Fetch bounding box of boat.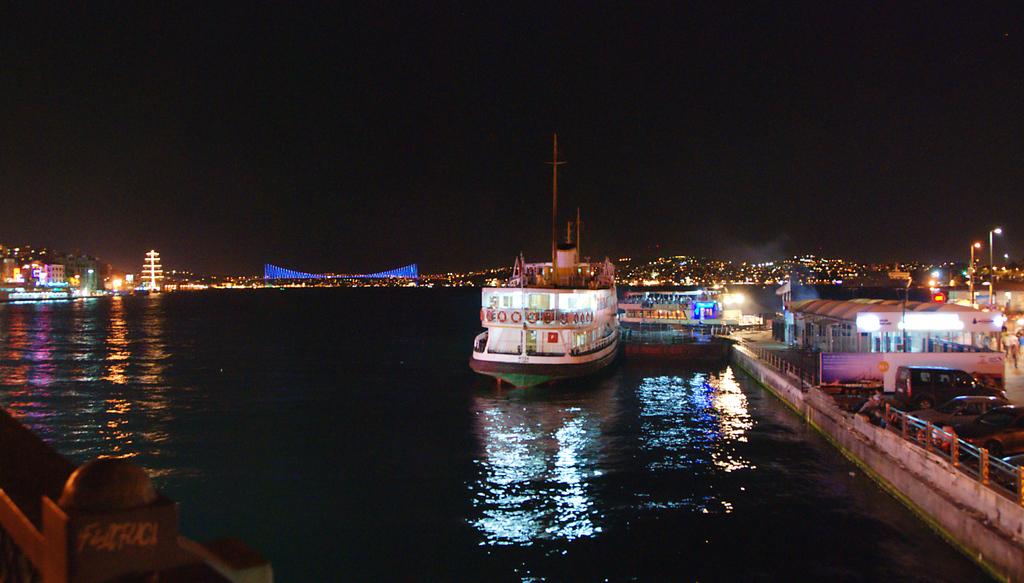
Bbox: Rect(461, 131, 628, 383).
